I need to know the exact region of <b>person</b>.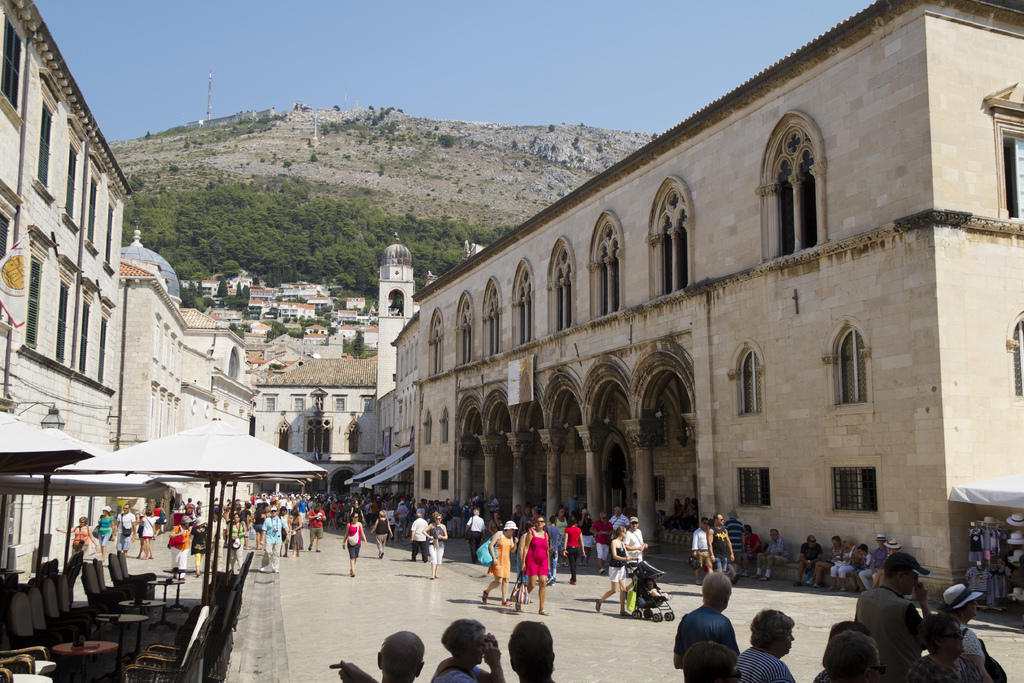
Region: [906,609,991,682].
